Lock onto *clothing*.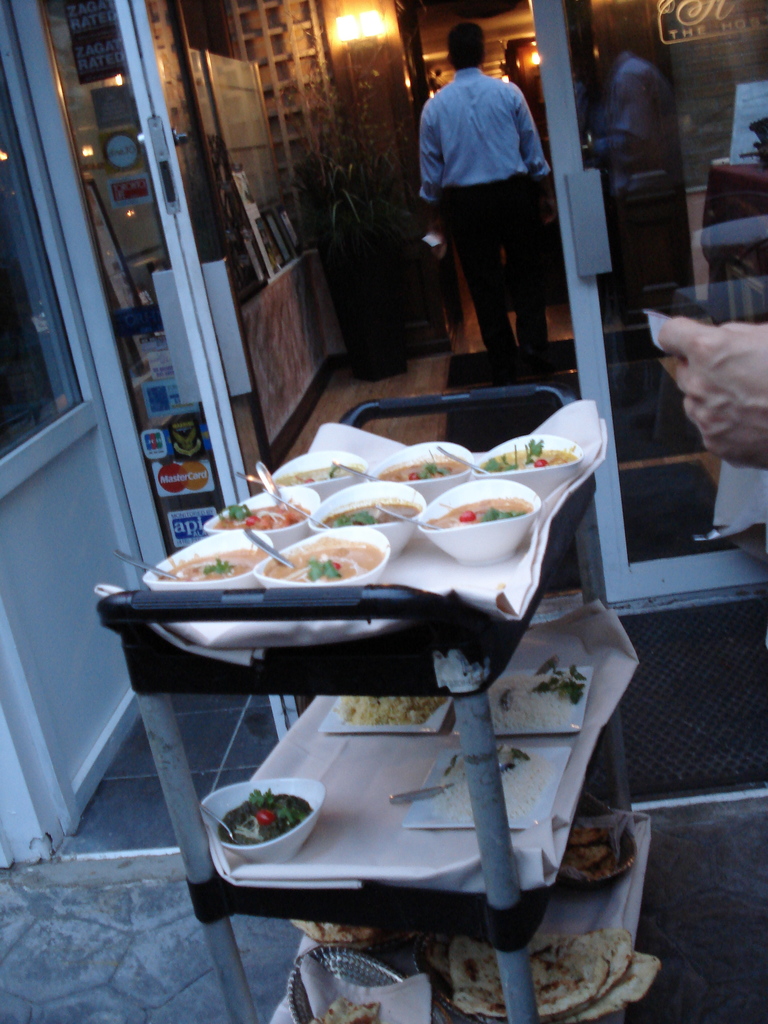
Locked: select_region(419, 13, 572, 372).
